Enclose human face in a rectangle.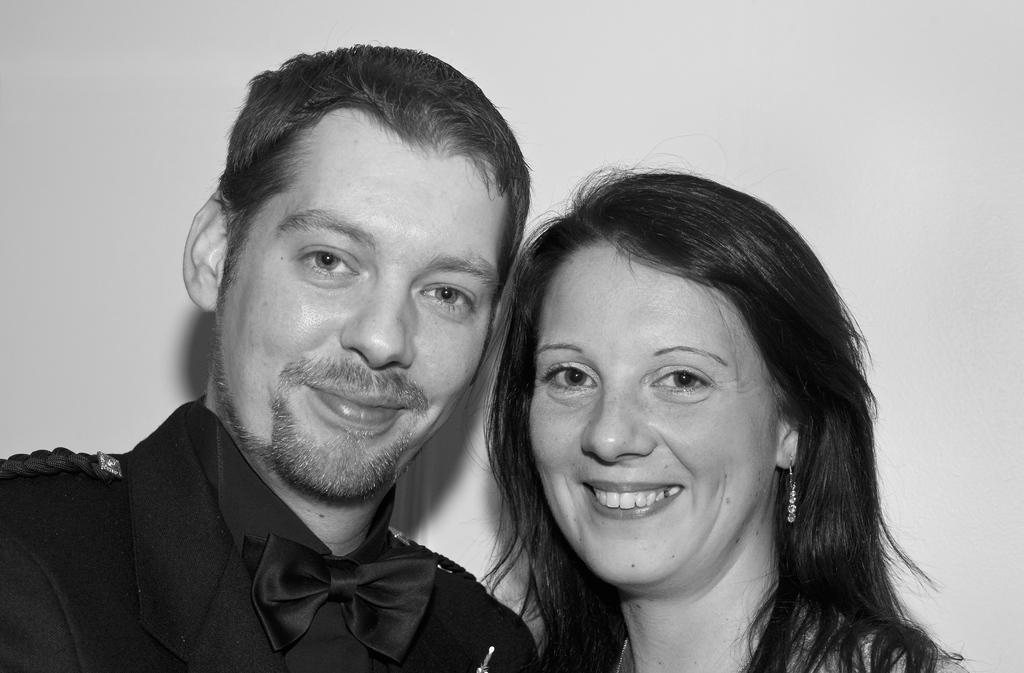
(531,240,783,588).
